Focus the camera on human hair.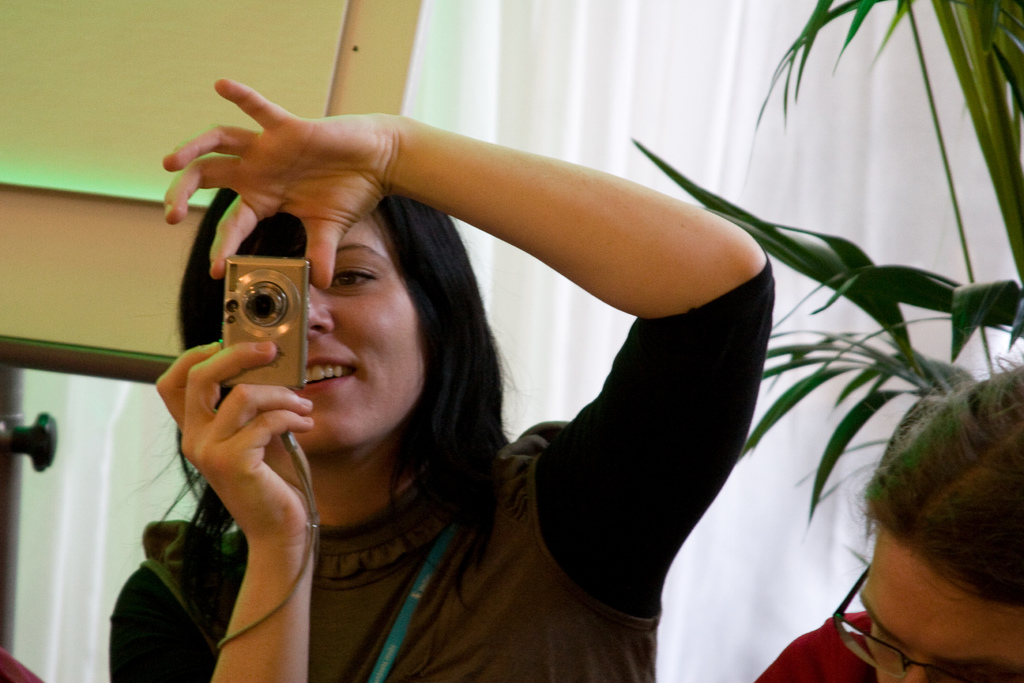
Focus region: (x1=851, y1=359, x2=1023, y2=607).
